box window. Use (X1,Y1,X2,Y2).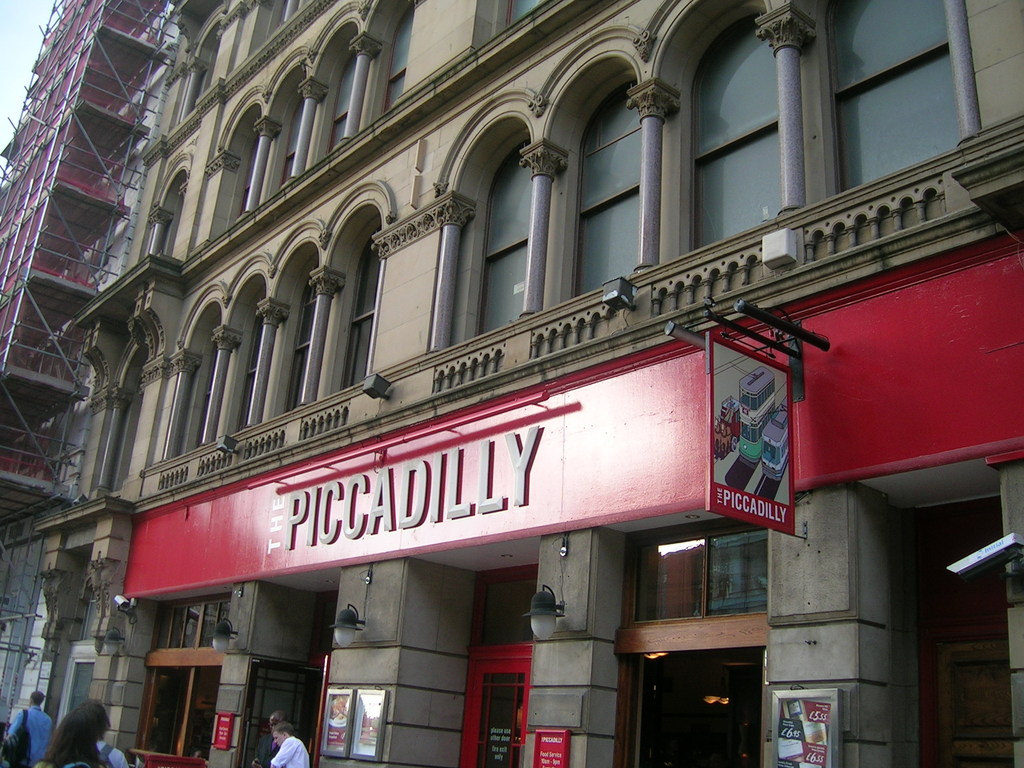
(695,12,774,150).
